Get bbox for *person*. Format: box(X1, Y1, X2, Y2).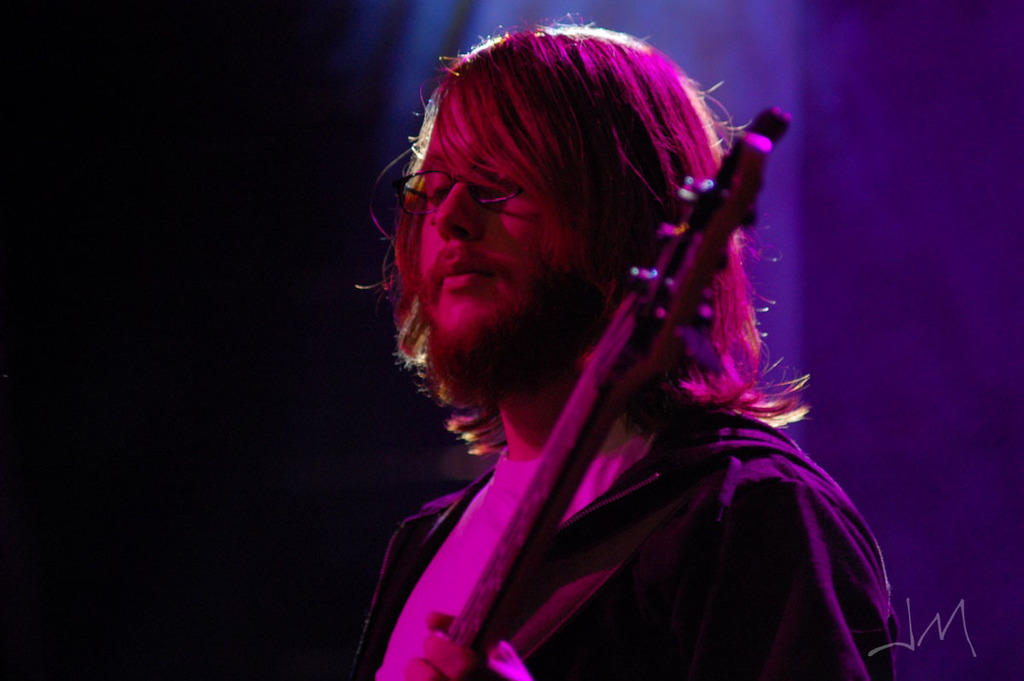
box(343, 9, 904, 680).
